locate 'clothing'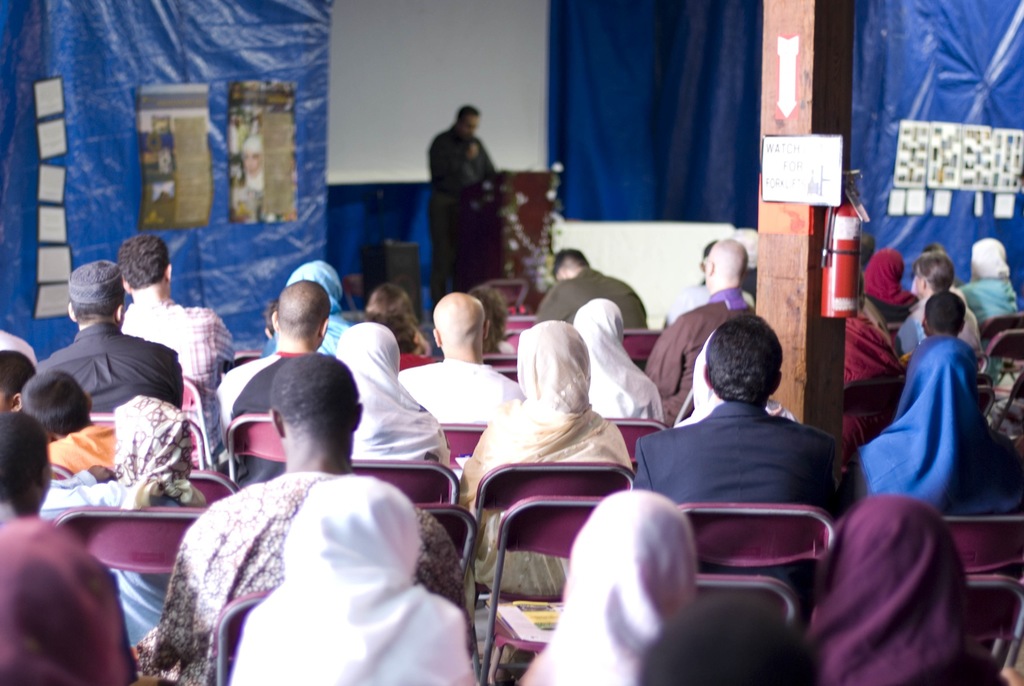
select_region(873, 343, 1023, 521)
